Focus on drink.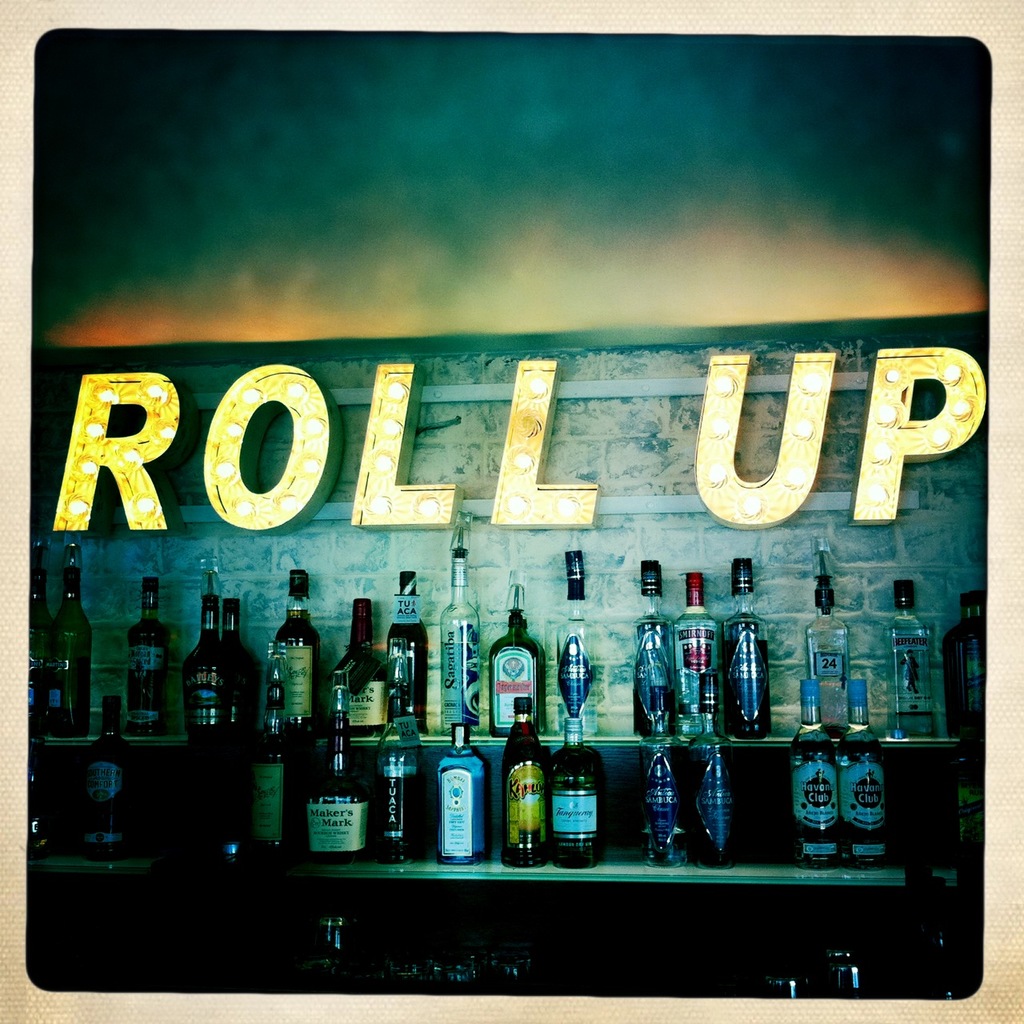
Focused at 790:678:839:873.
